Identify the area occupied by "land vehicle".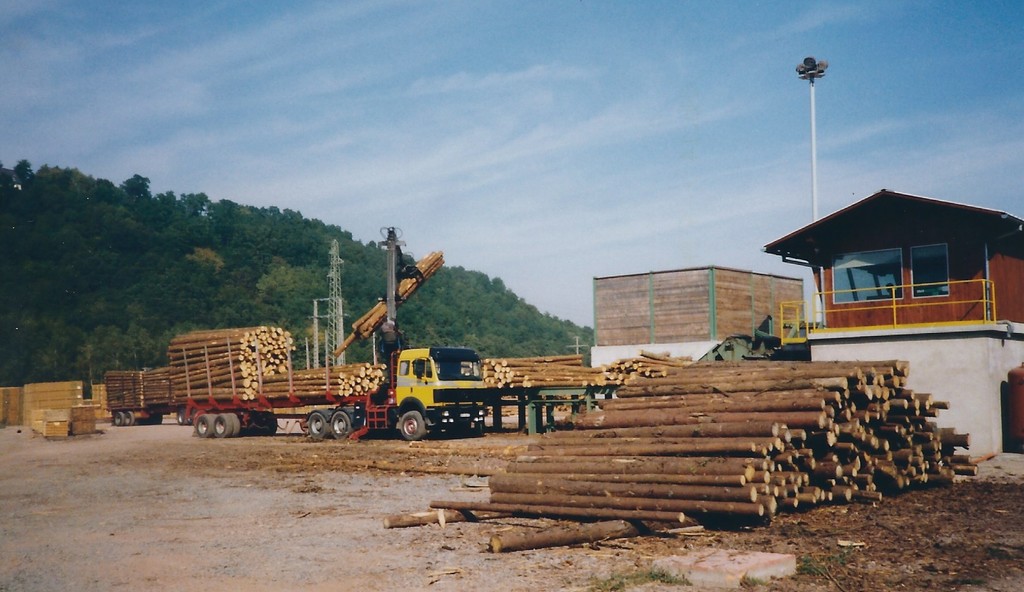
Area: <box>175,349,489,439</box>.
